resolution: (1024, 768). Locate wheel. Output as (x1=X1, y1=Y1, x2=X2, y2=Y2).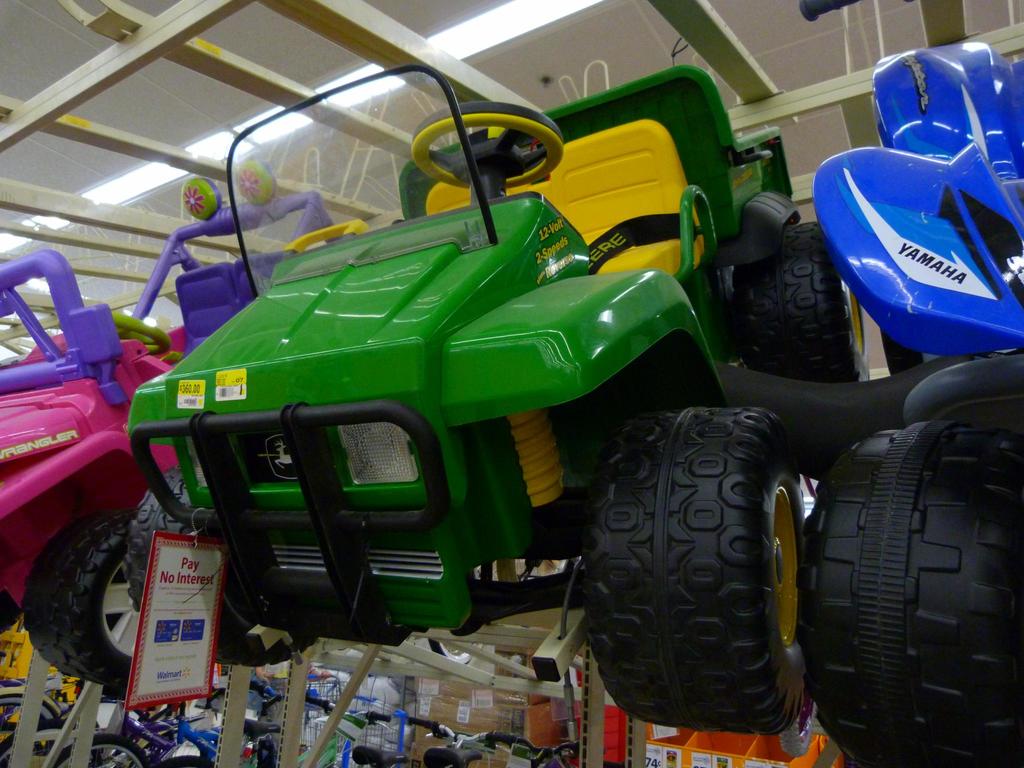
(x1=19, y1=502, x2=166, y2=692).
